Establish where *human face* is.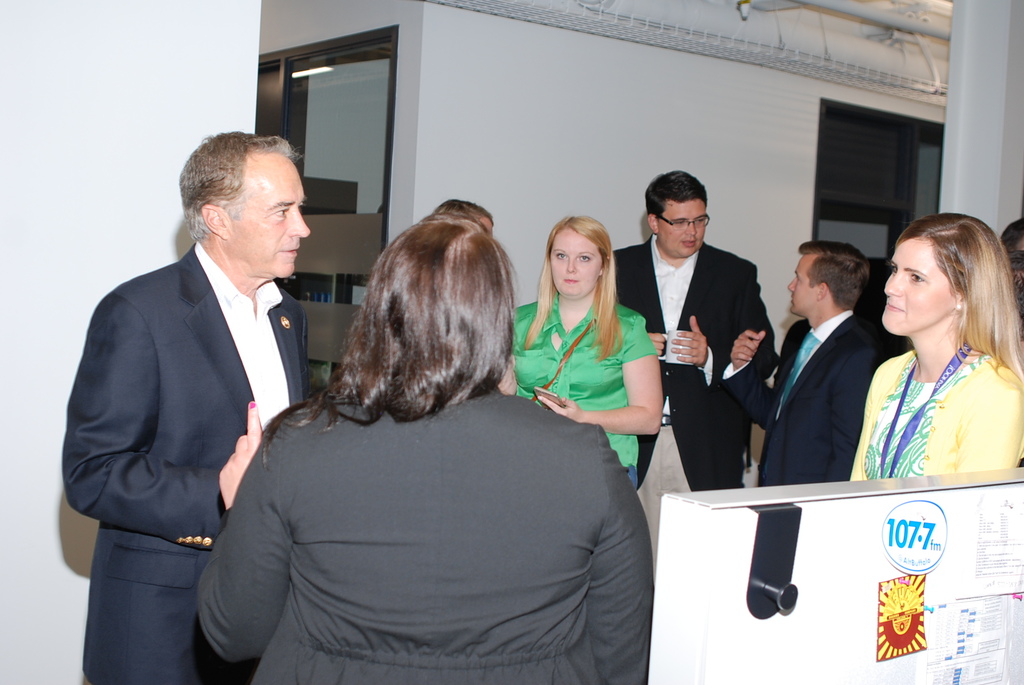
Established at {"x1": 220, "y1": 156, "x2": 312, "y2": 277}.
